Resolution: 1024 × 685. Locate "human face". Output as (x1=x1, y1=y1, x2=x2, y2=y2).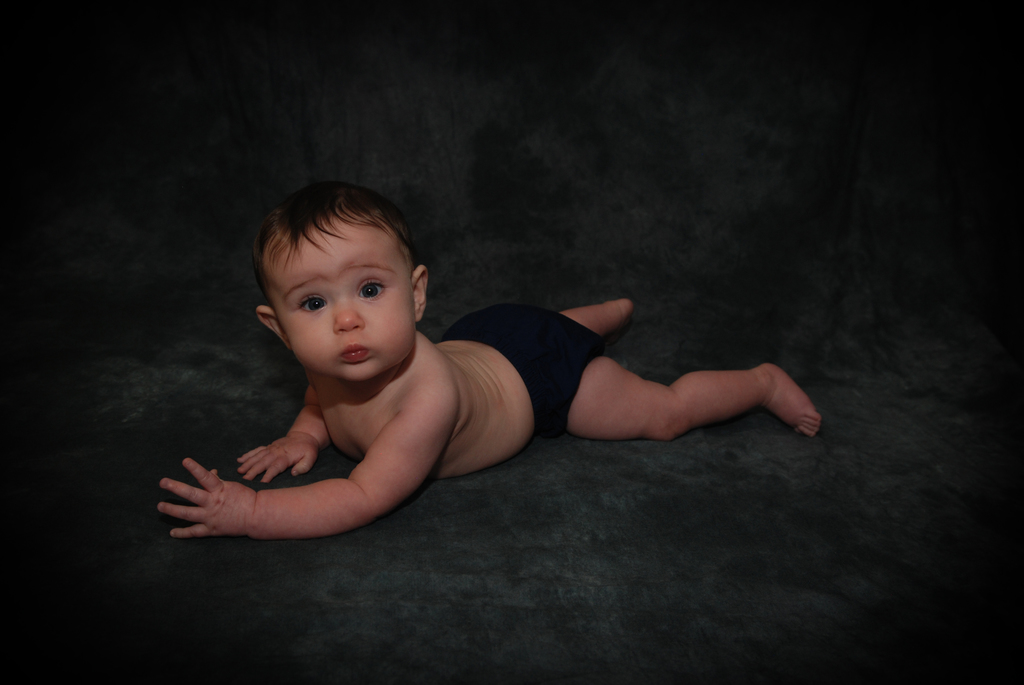
(x1=268, y1=214, x2=416, y2=384).
